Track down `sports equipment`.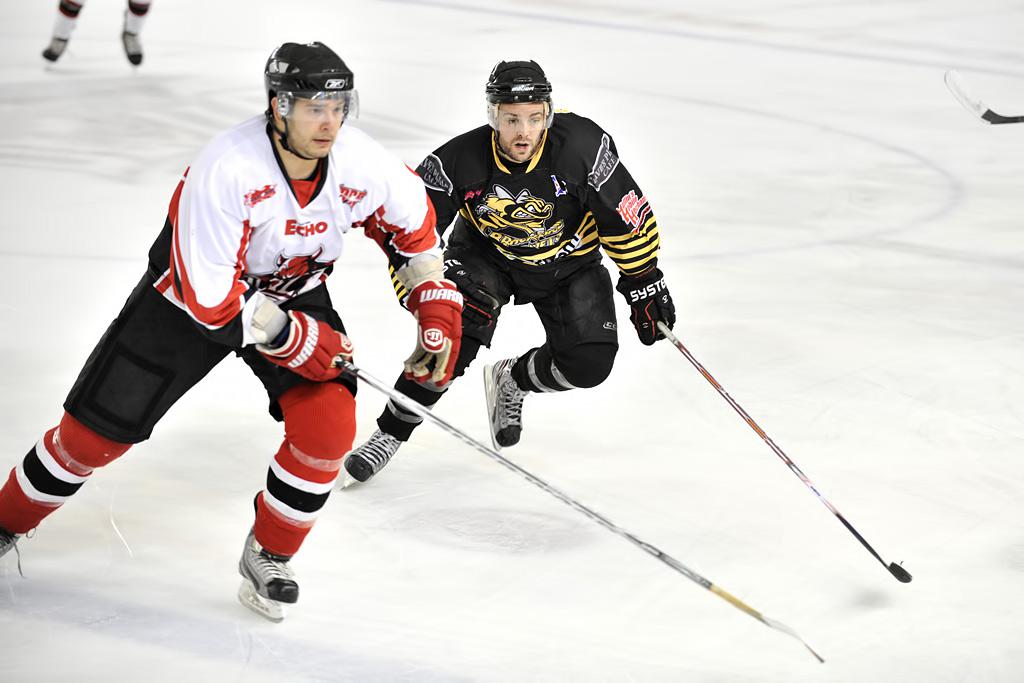
Tracked to <box>328,353,830,661</box>.
